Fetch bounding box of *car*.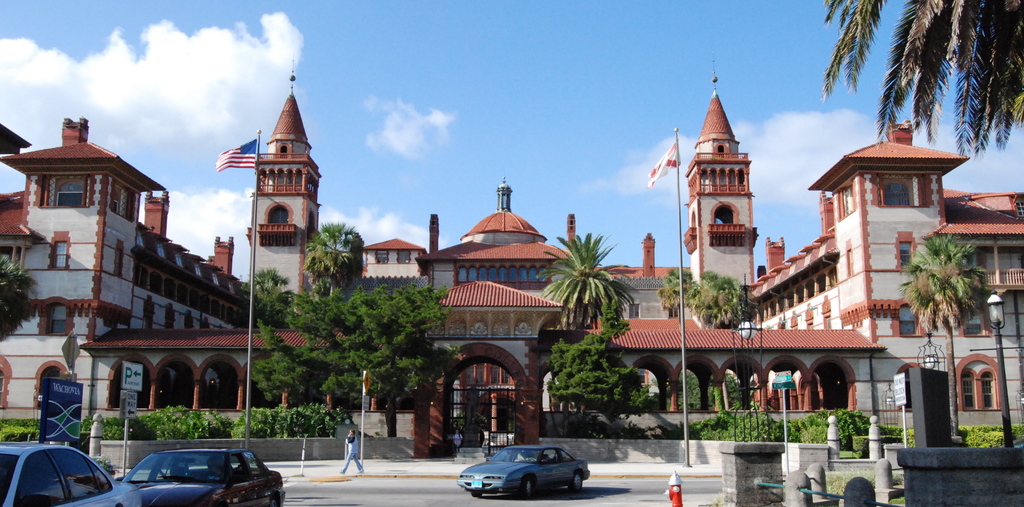
Bbox: x1=123, y1=449, x2=287, y2=506.
